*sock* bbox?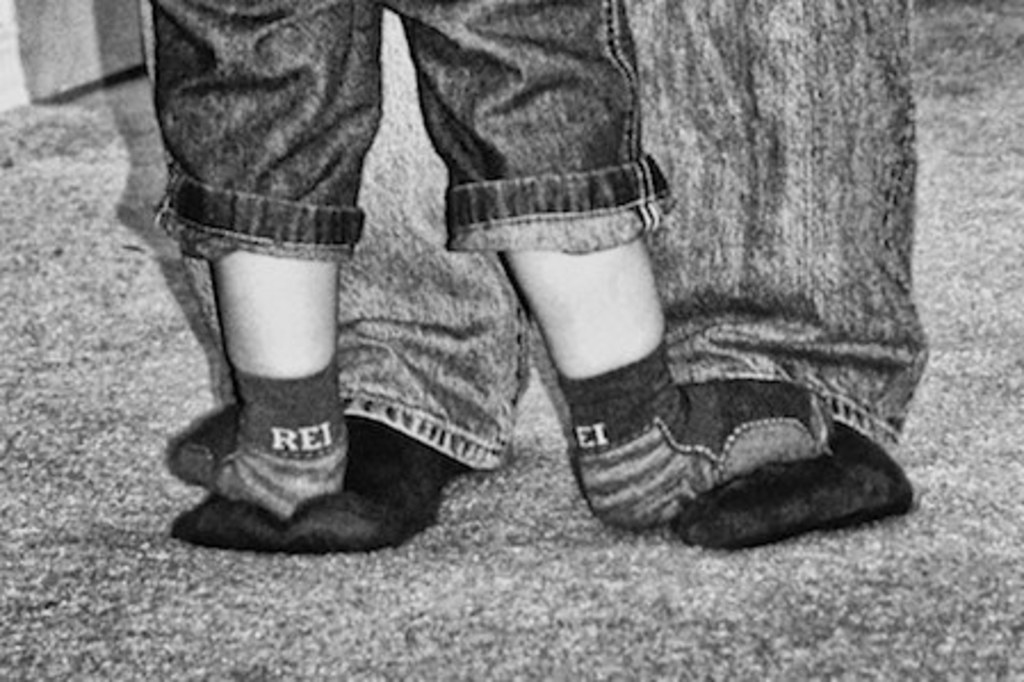
(675,413,915,545)
